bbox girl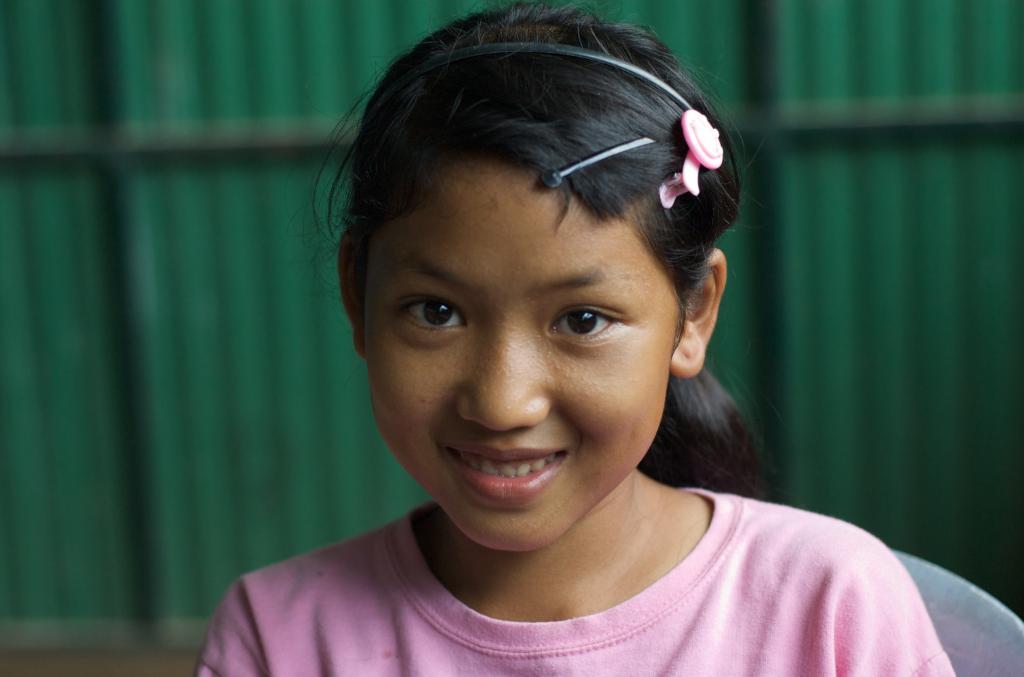
(195,0,957,676)
